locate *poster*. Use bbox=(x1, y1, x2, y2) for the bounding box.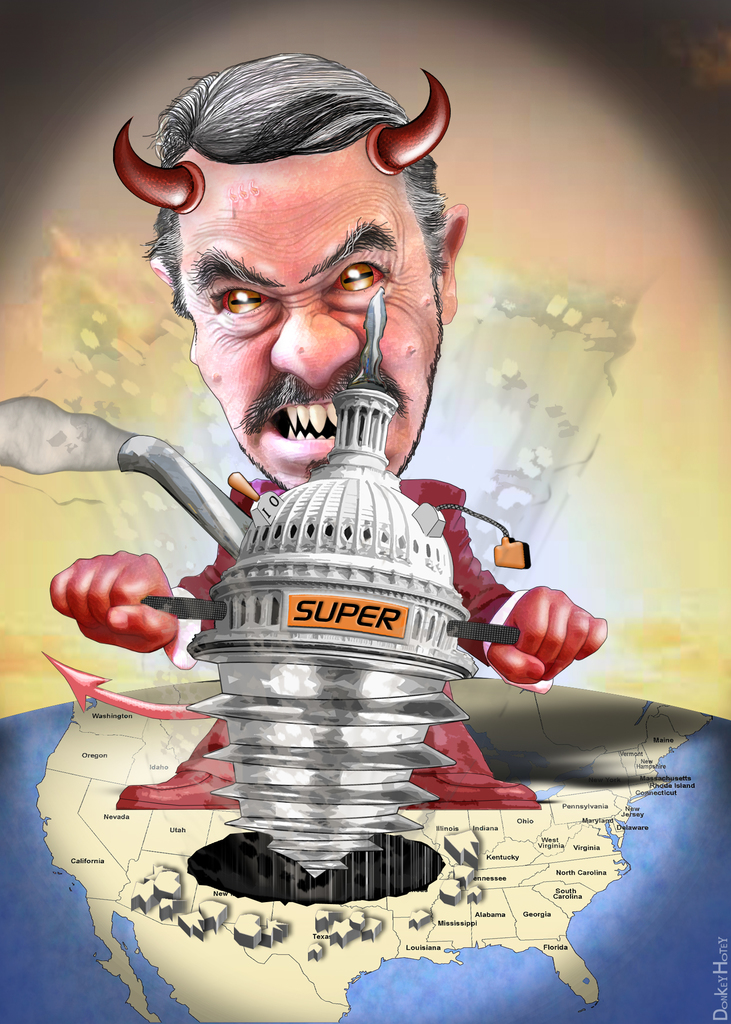
bbox=(0, 0, 730, 1023).
